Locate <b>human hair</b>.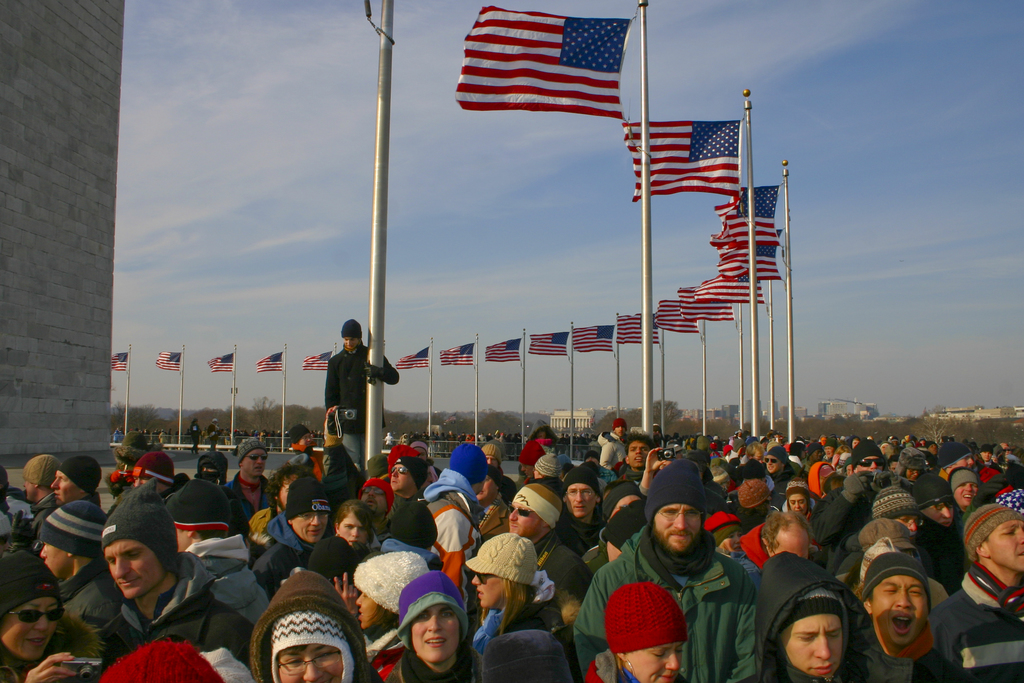
Bounding box: <region>887, 454, 896, 470</region>.
